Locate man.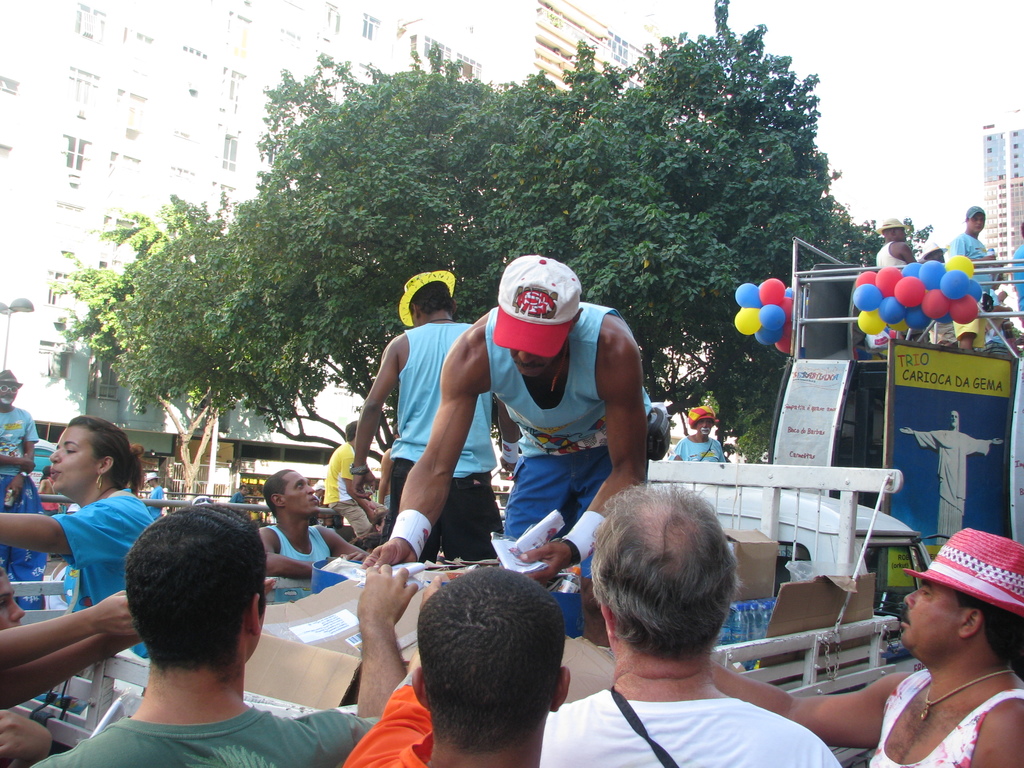
Bounding box: <region>257, 460, 369, 579</region>.
